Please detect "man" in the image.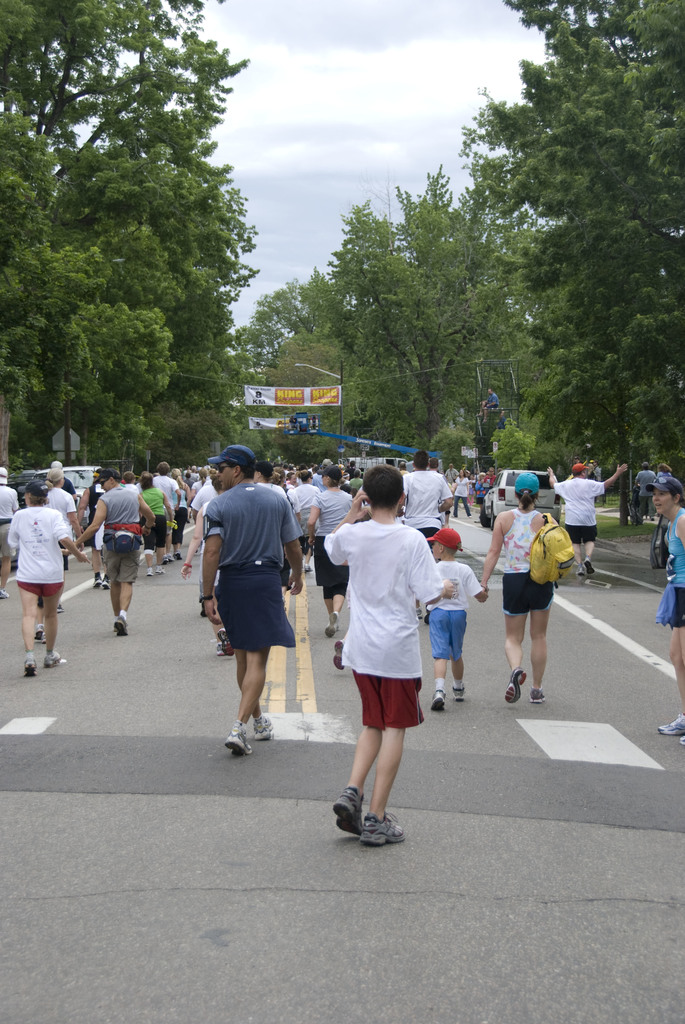
[x1=70, y1=467, x2=154, y2=636].
